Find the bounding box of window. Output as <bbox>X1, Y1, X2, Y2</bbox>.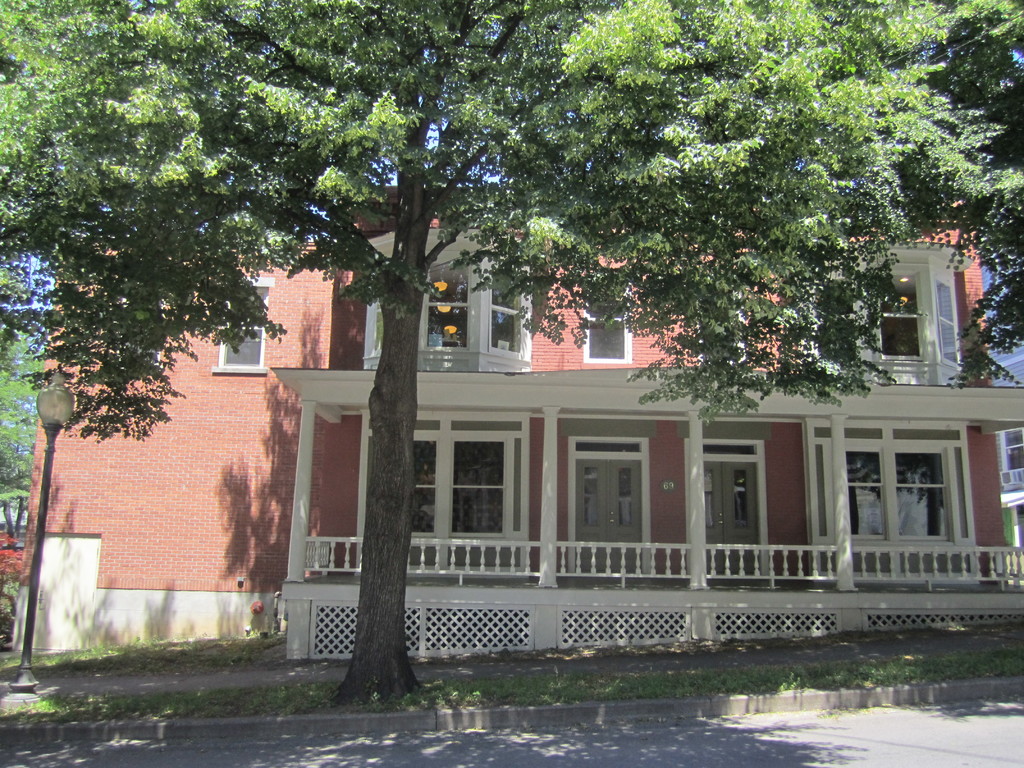
<bbox>831, 413, 976, 570</bbox>.
